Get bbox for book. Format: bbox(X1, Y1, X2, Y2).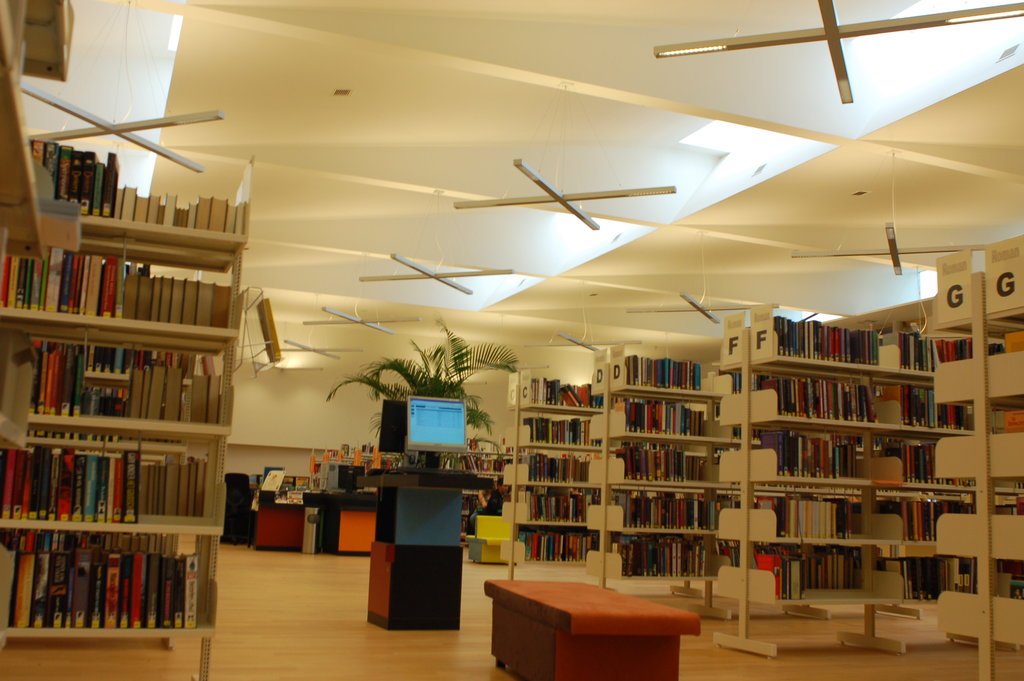
bbox(1017, 495, 1023, 519).
